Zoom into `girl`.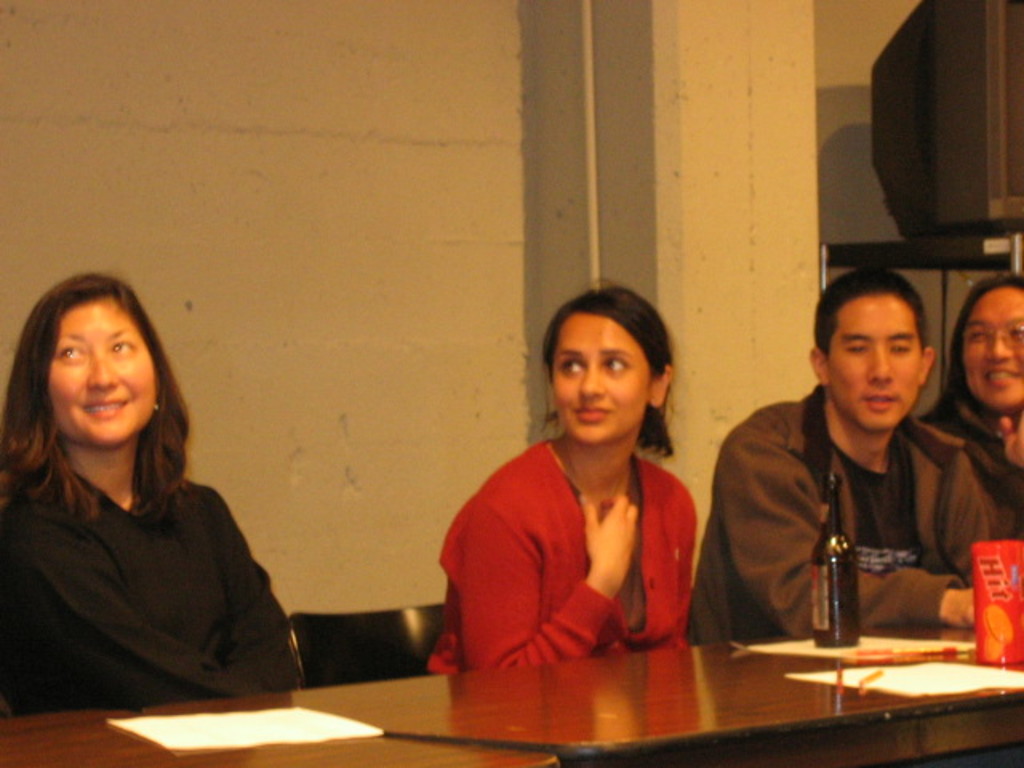
Zoom target: {"x1": 427, "y1": 282, "x2": 699, "y2": 674}.
